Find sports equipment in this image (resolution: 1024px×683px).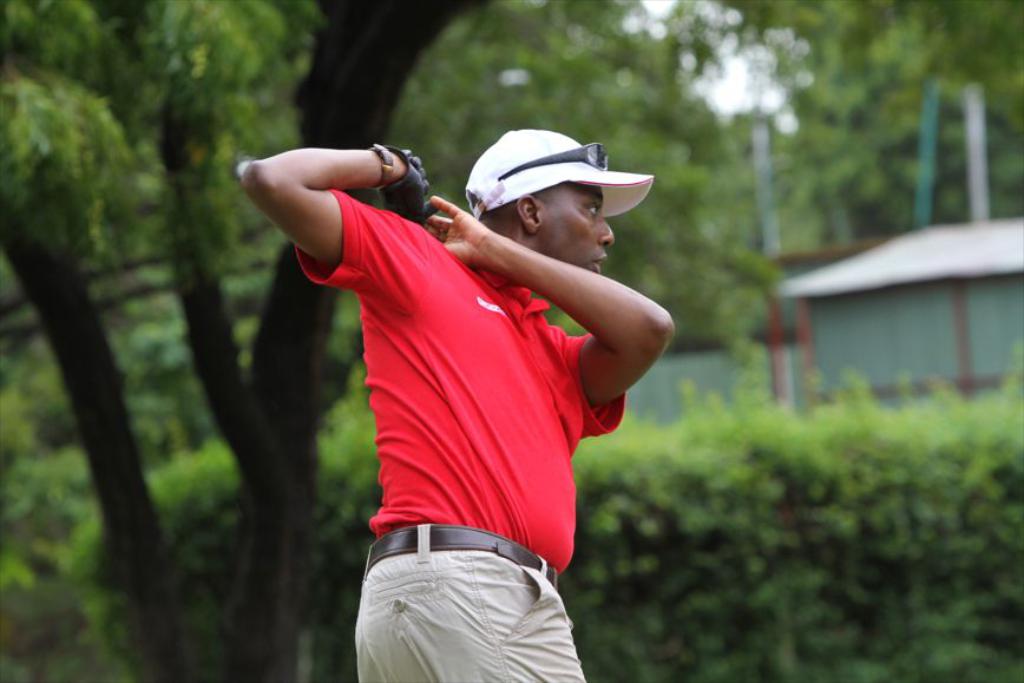
(385, 140, 438, 224).
